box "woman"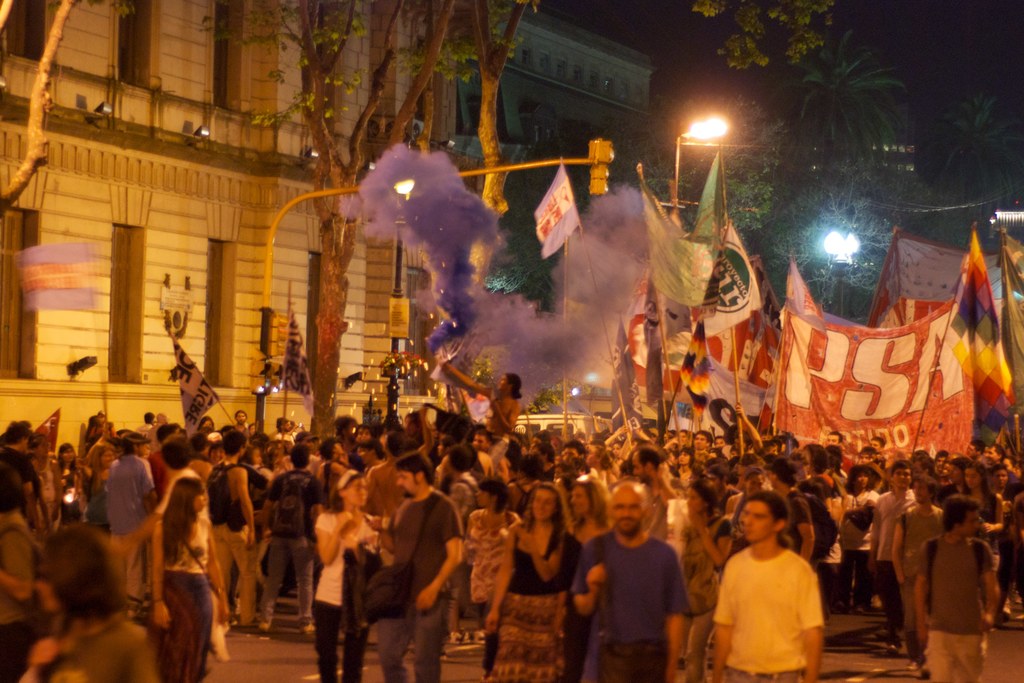
{"left": 570, "top": 480, "right": 612, "bottom": 548}
